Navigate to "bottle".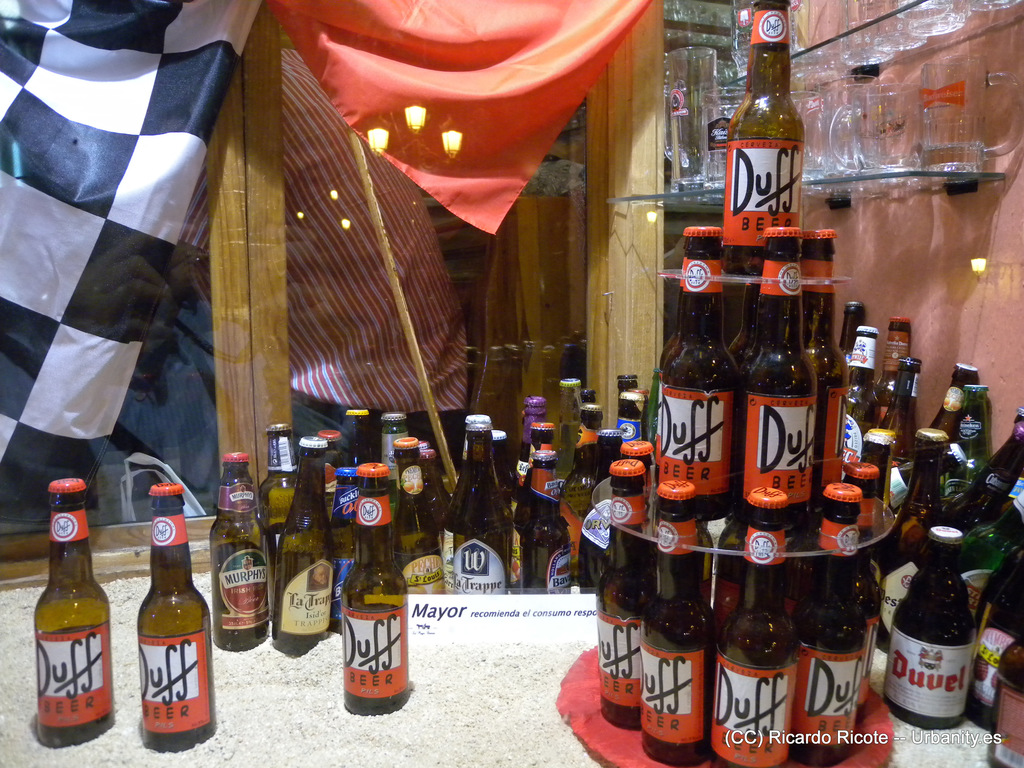
Navigation target: region(255, 422, 298, 574).
